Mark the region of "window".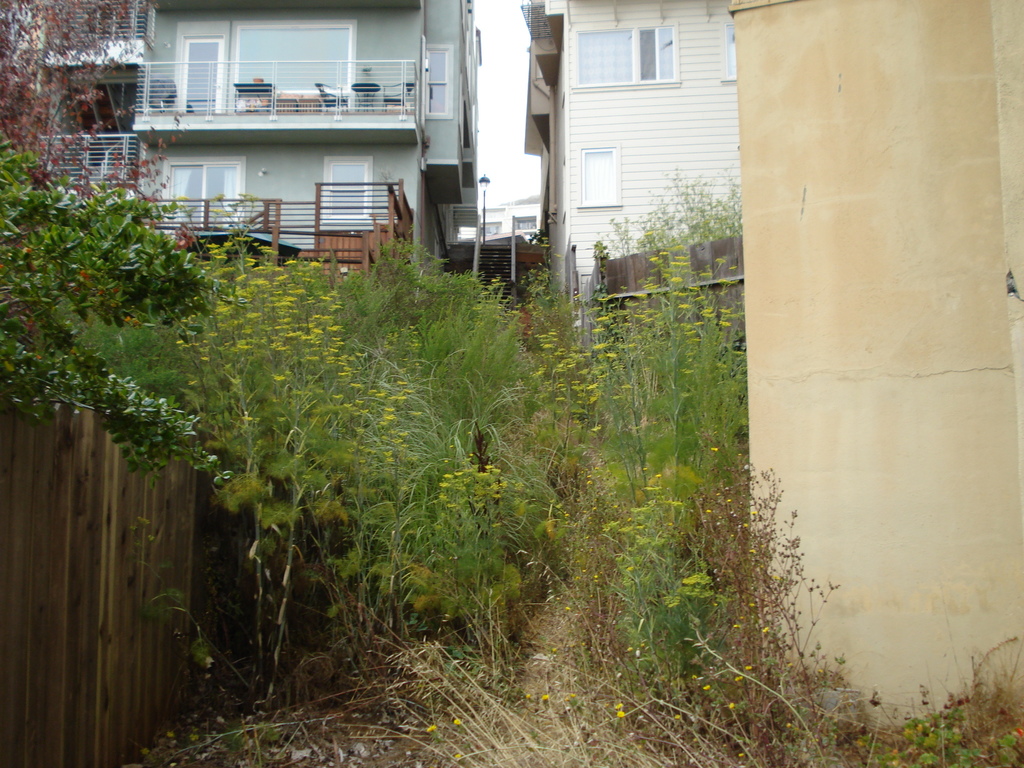
Region: [x1=176, y1=20, x2=220, y2=121].
